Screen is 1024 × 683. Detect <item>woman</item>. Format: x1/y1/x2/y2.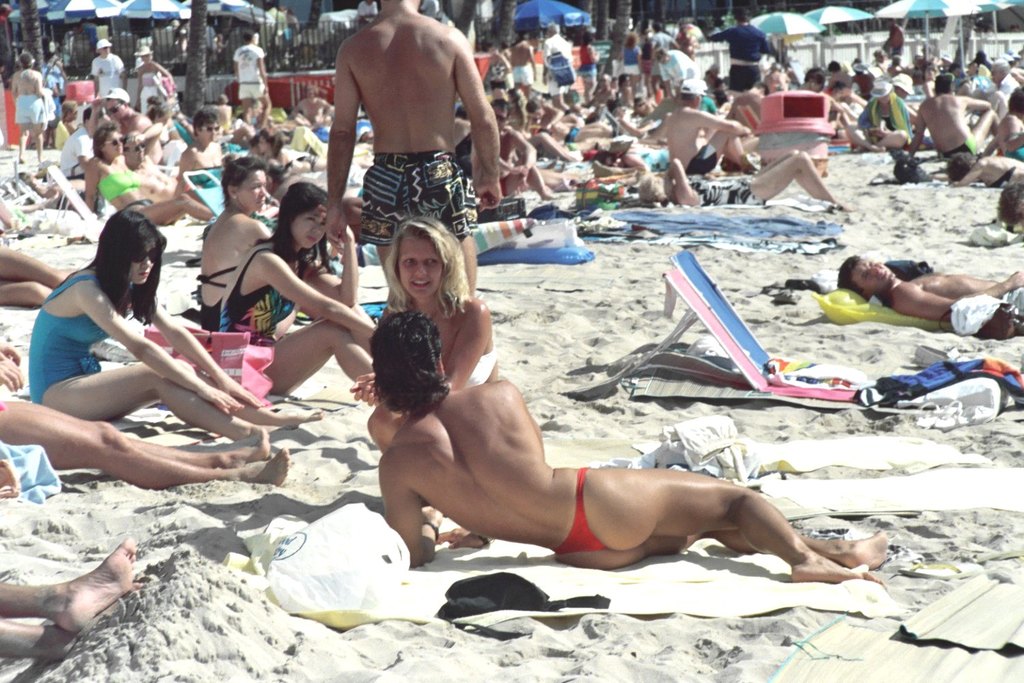
944/143/1023/195.
